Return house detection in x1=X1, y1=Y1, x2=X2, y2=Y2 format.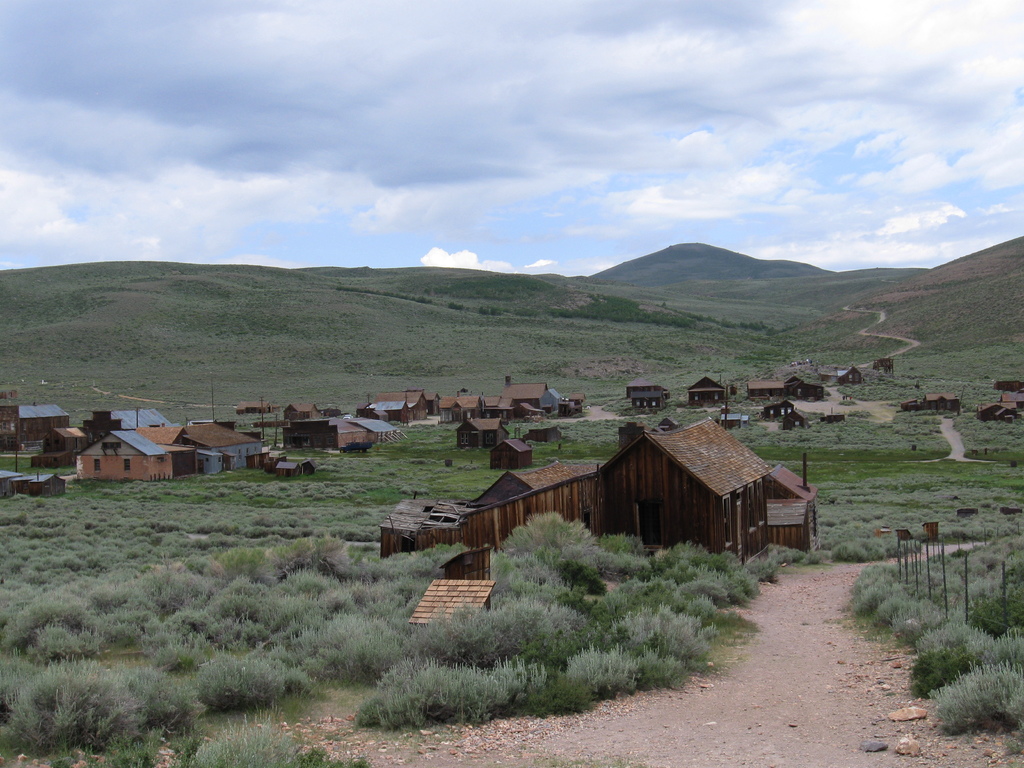
x1=490, y1=435, x2=539, y2=470.
